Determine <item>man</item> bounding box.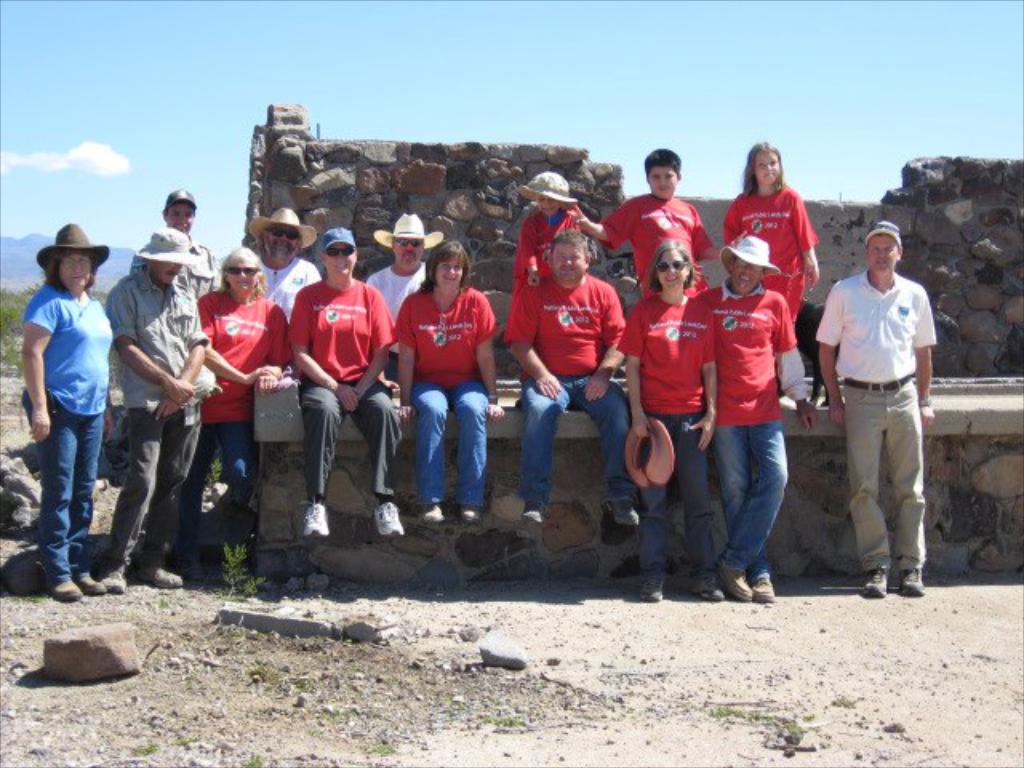
Determined: rect(507, 232, 640, 531).
